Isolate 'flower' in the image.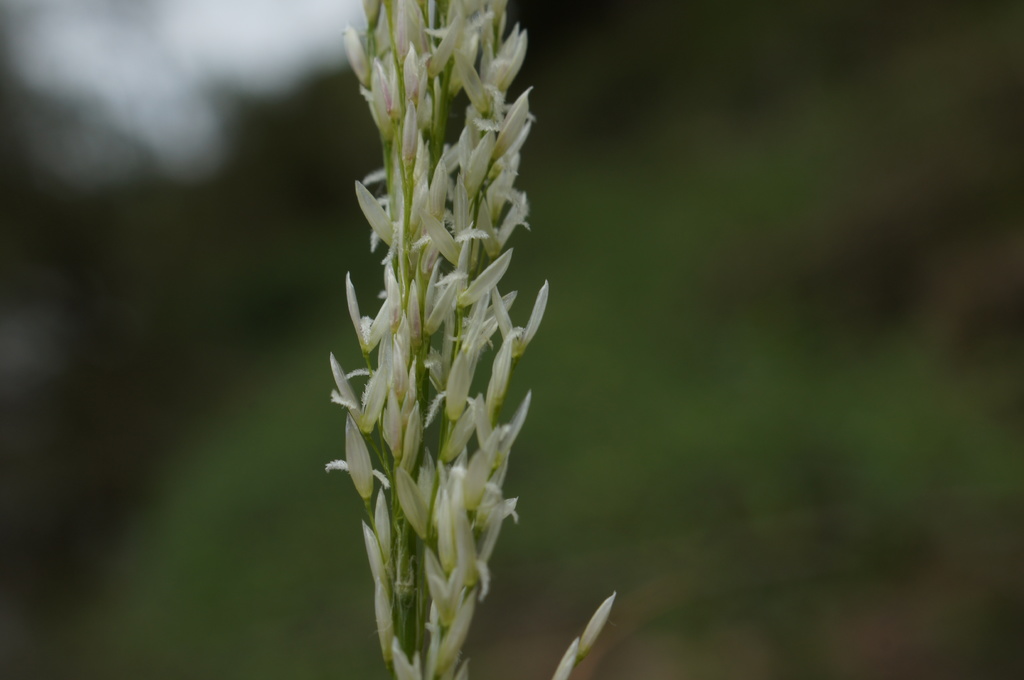
Isolated region: [321,3,552,655].
